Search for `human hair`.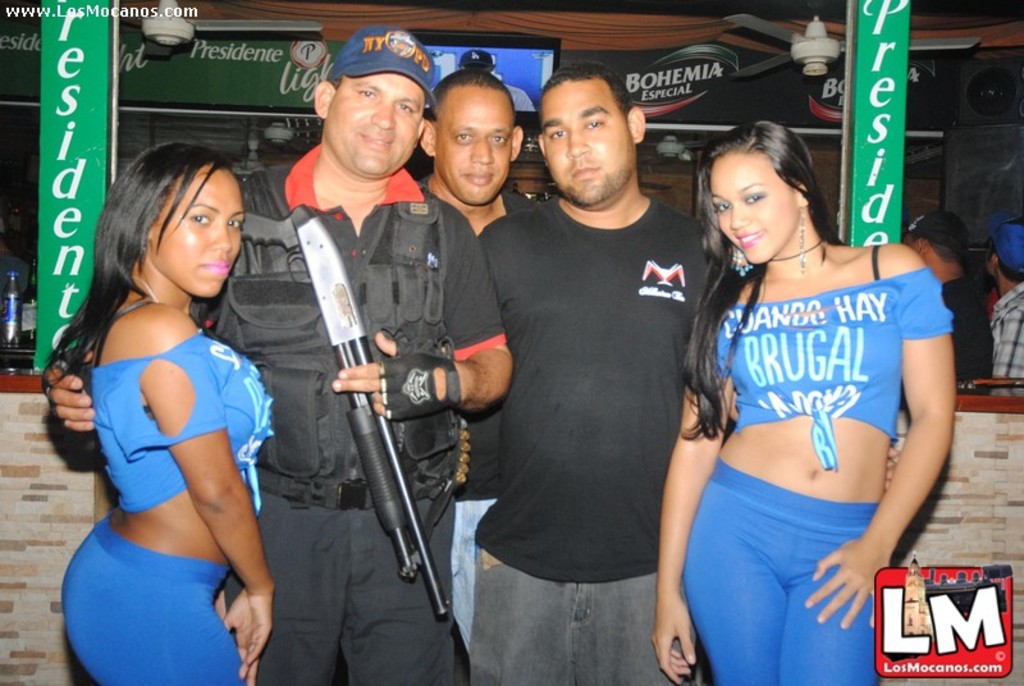
Found at {"x1": 73, "y1": 136, "x2": 243, "y2": 348}.
